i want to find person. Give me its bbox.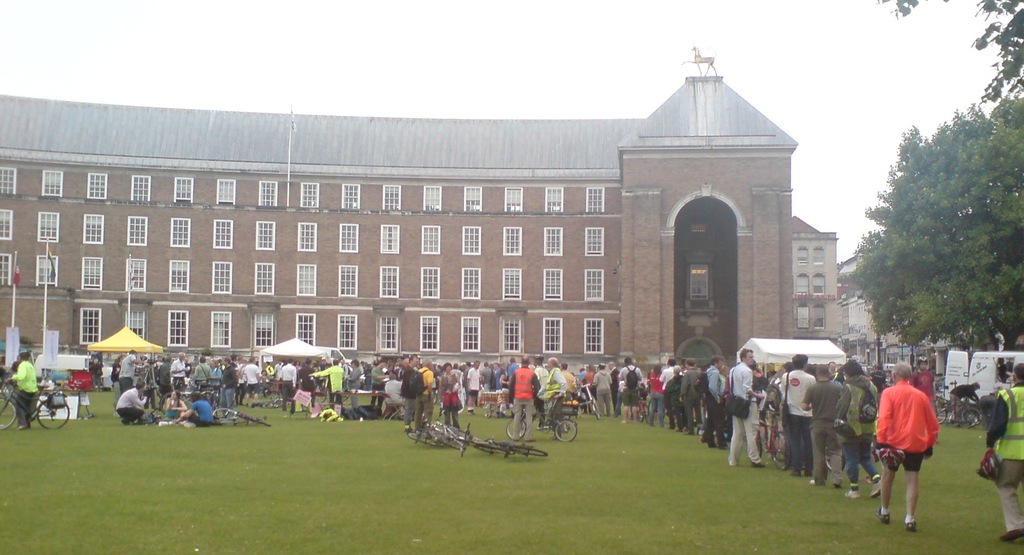
Rect(784, 355, 816, 474).
